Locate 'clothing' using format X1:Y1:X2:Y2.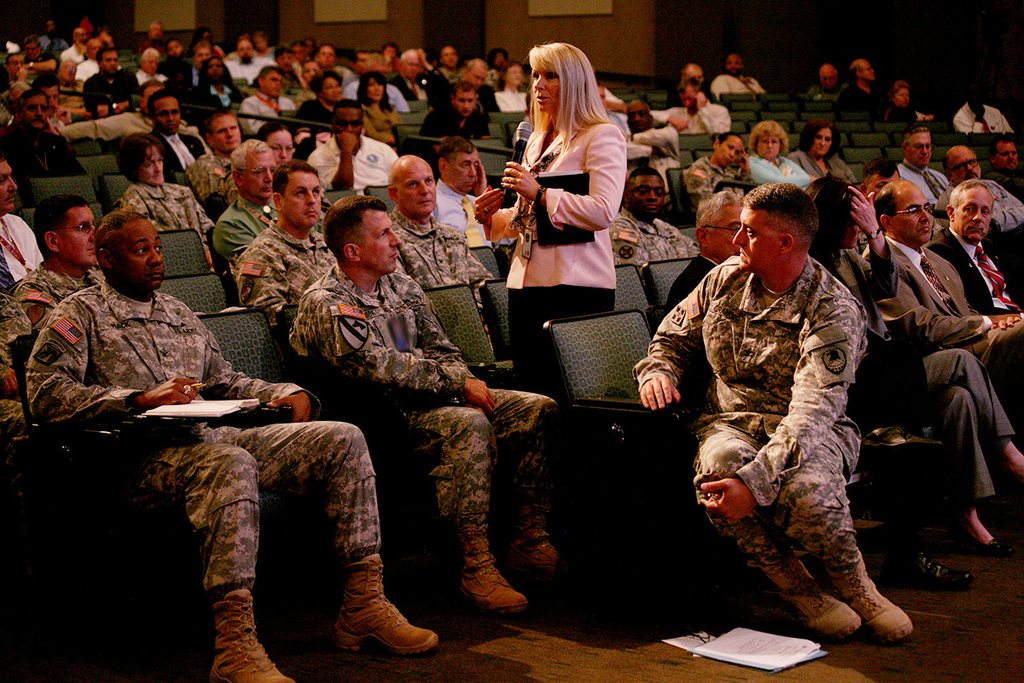
431:62:457:85.
